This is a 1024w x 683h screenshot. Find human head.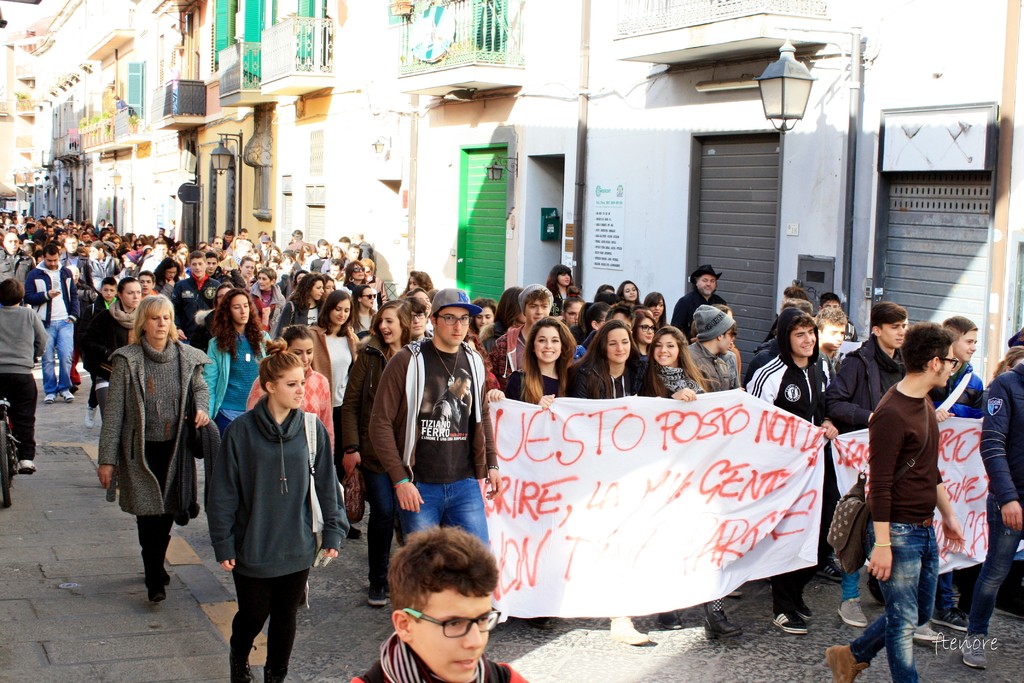
Bounding box: select_region(295, 267, 308, 288).
